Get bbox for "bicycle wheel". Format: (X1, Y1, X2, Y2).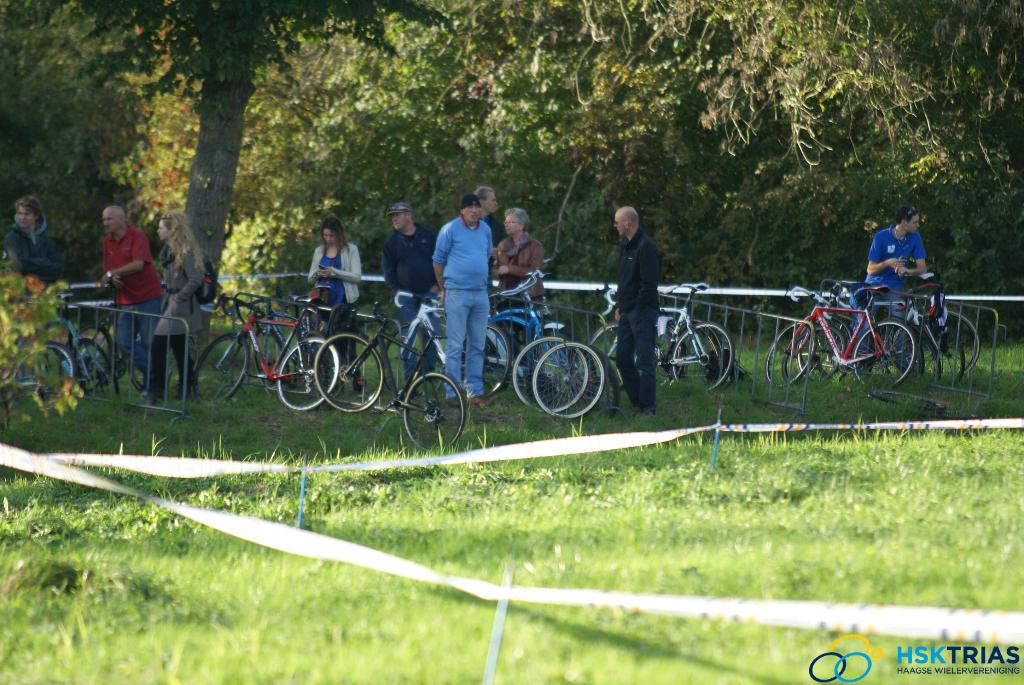
(277, 333, 336, 415).
